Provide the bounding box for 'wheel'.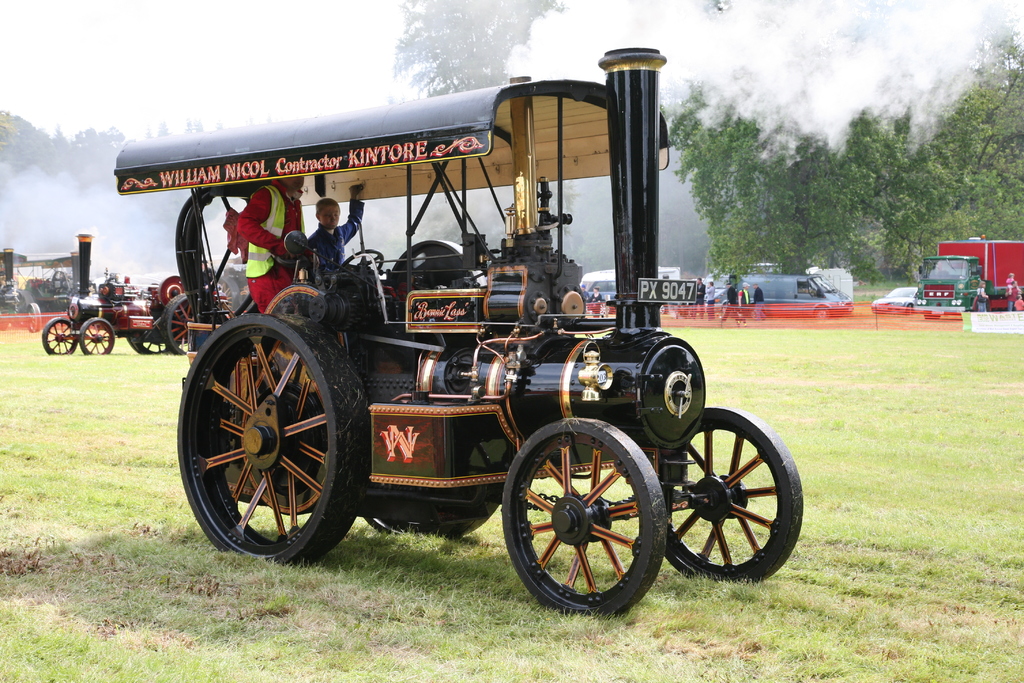
box=[815, 307, 830, 318].
